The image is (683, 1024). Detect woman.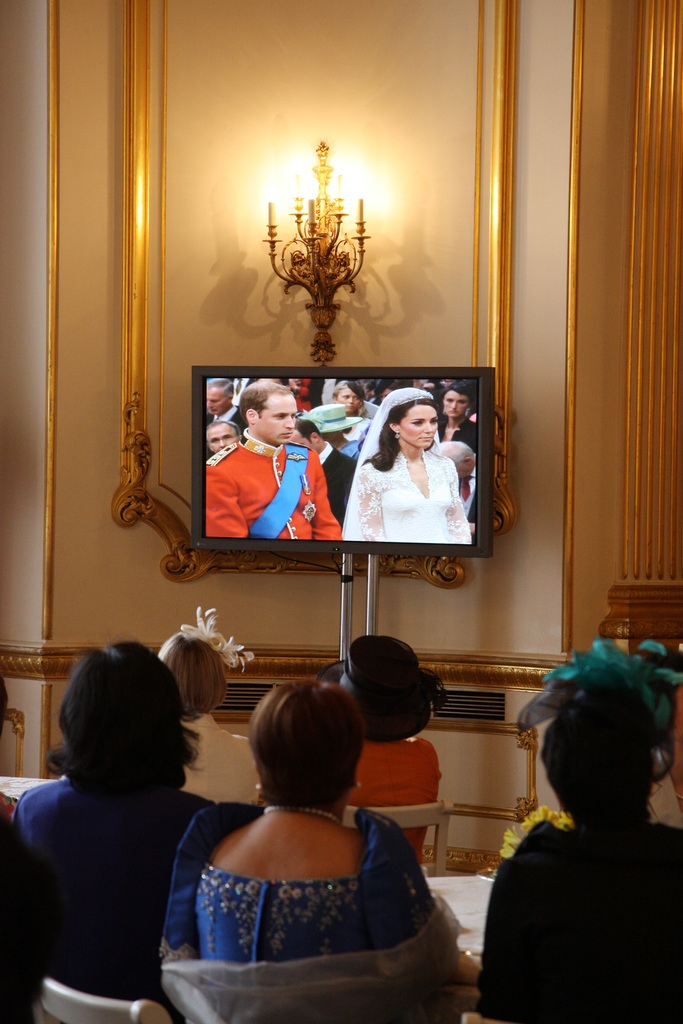
Detection: Rect(160, 624, 260, 811).
